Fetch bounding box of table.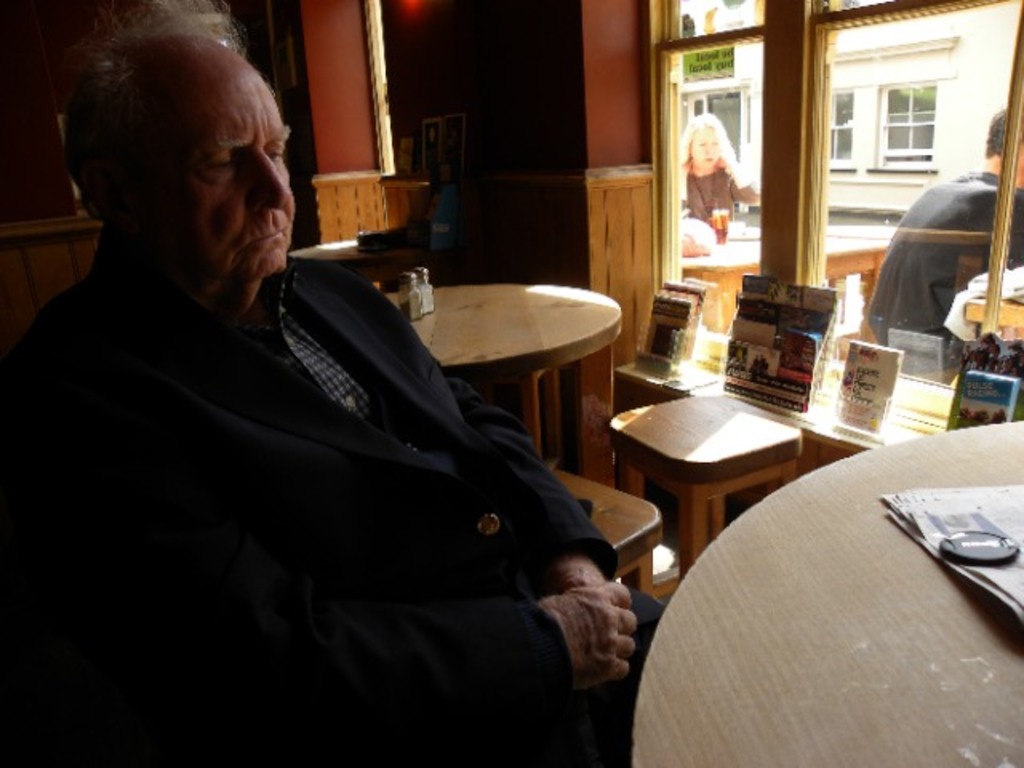
Bbox: x1=619 y1=394 x2=1013 y2=755.
